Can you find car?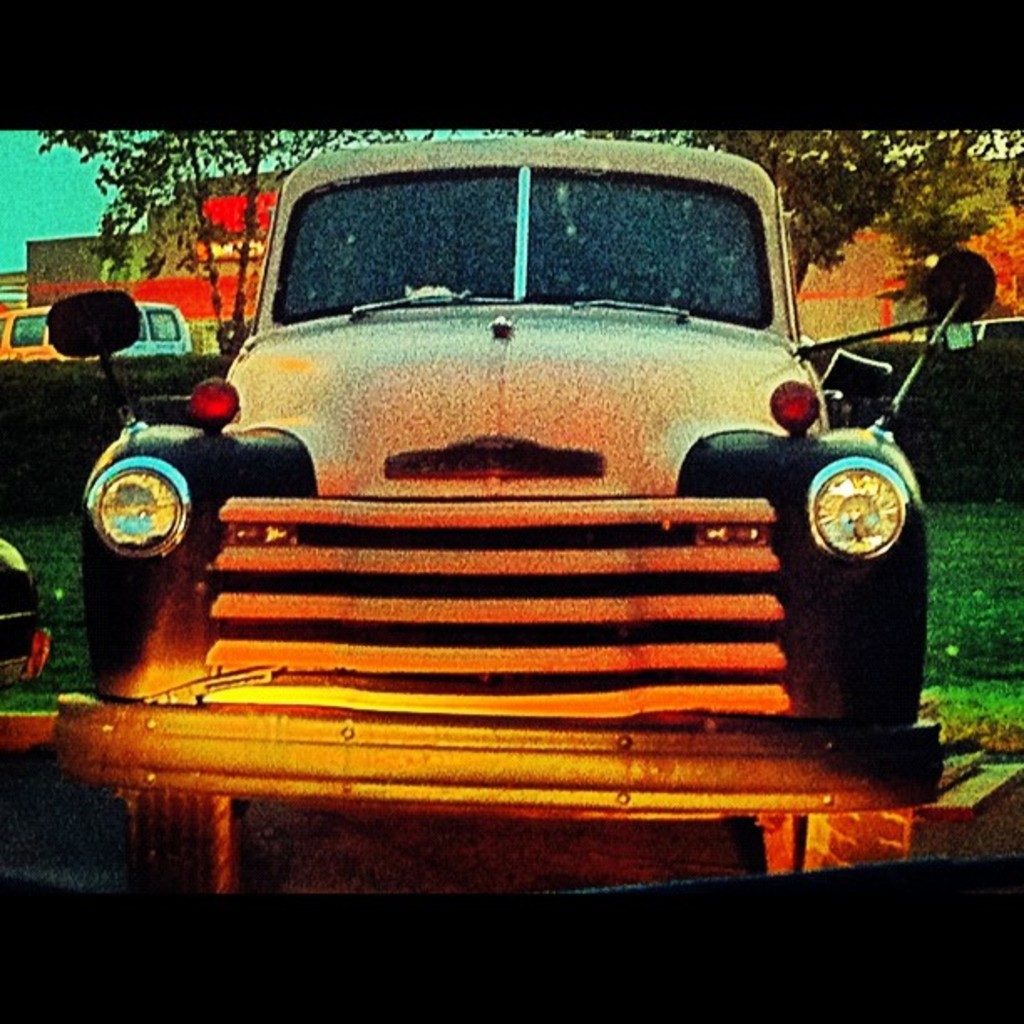
Yes, bounding box: {"left": 75, "top": 137, "right": 944, "bottom": 902}.
